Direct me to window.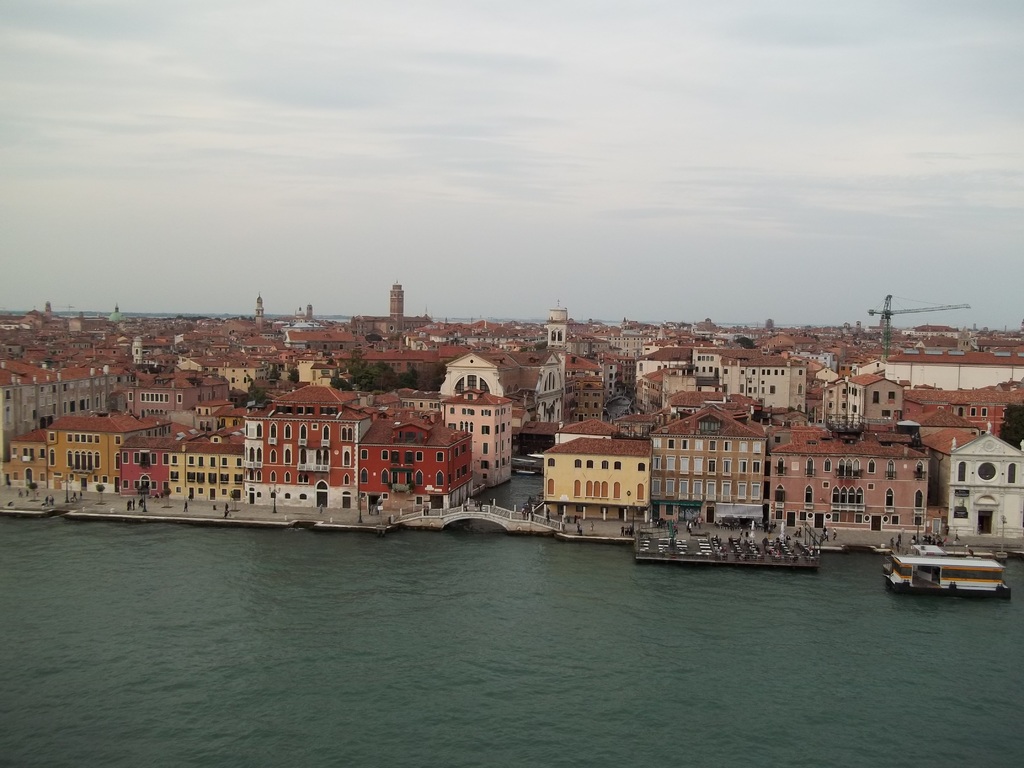
Direction: 480 440 488 455.
